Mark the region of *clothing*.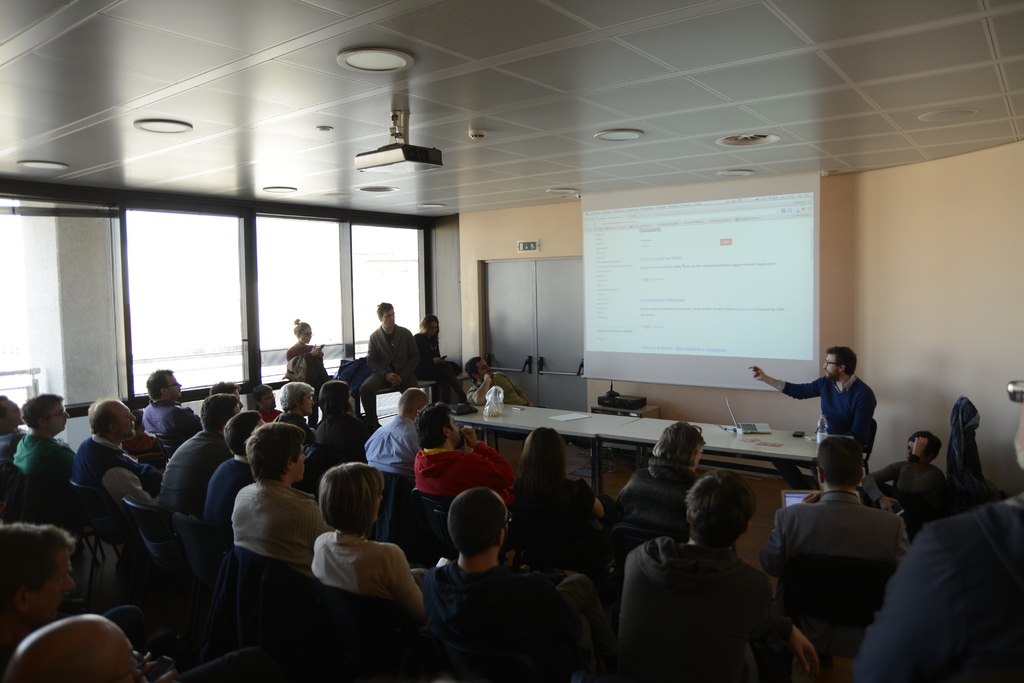
Region: (777,379,873,477).
